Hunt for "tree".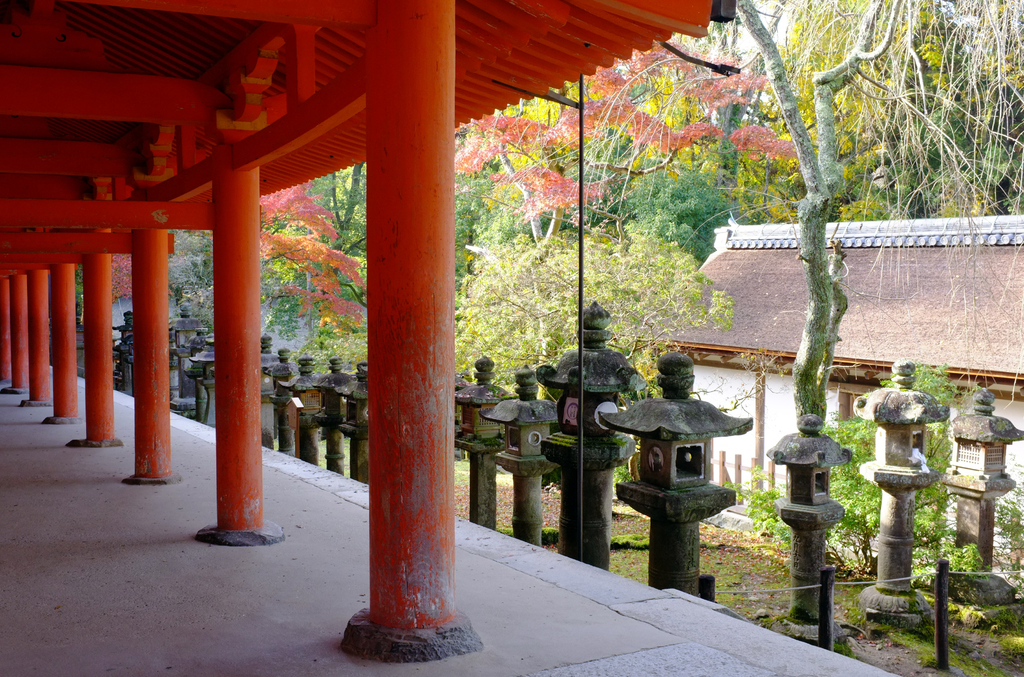
Hunted down at [left=479, top=0, right=1023, bottom=433].
